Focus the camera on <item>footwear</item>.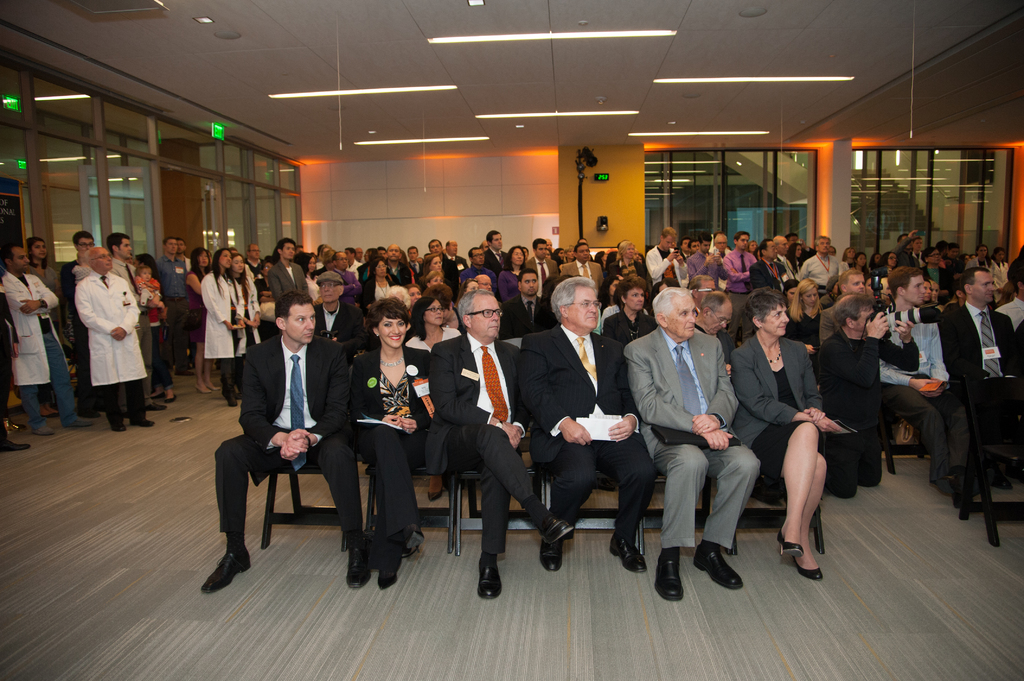
Focus region: 936,474,984,492.
